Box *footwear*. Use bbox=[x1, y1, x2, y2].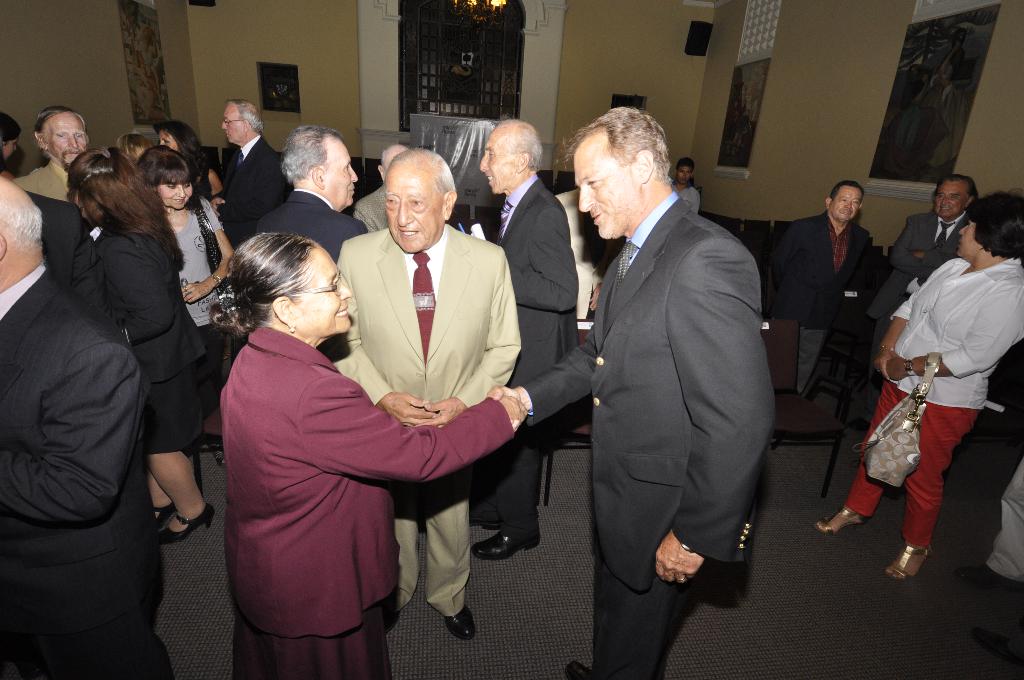
bbox=[564, 660, 593, 679].
